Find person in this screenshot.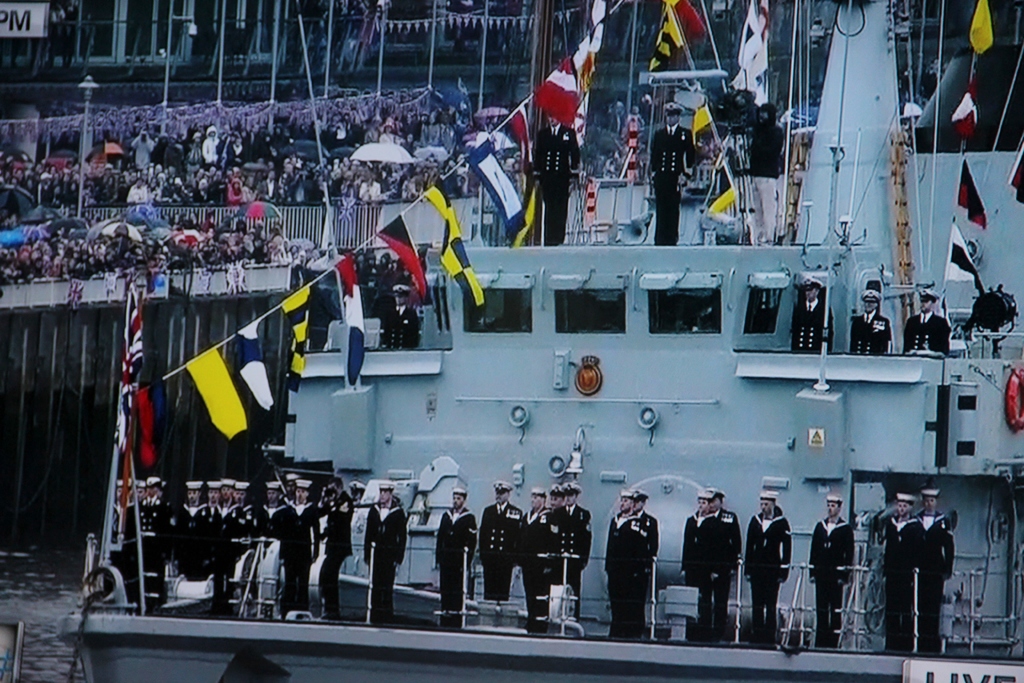
The bounding box for person is bbox=[809, 494, 856, 646].
